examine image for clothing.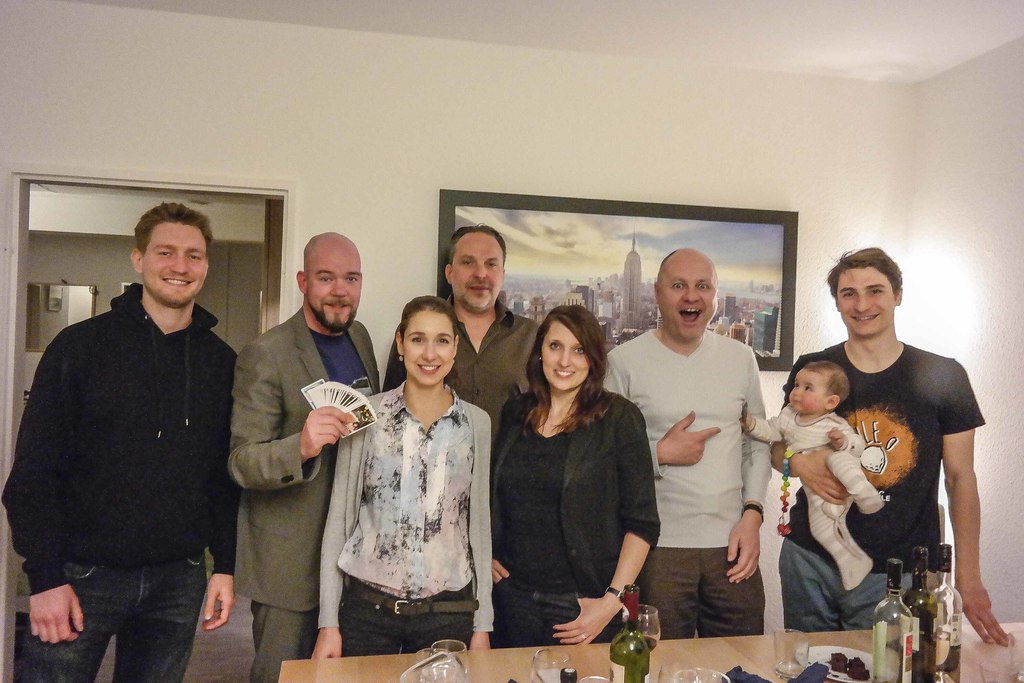
Examination result: (left=381, top=295, right=545, bottom=445).
